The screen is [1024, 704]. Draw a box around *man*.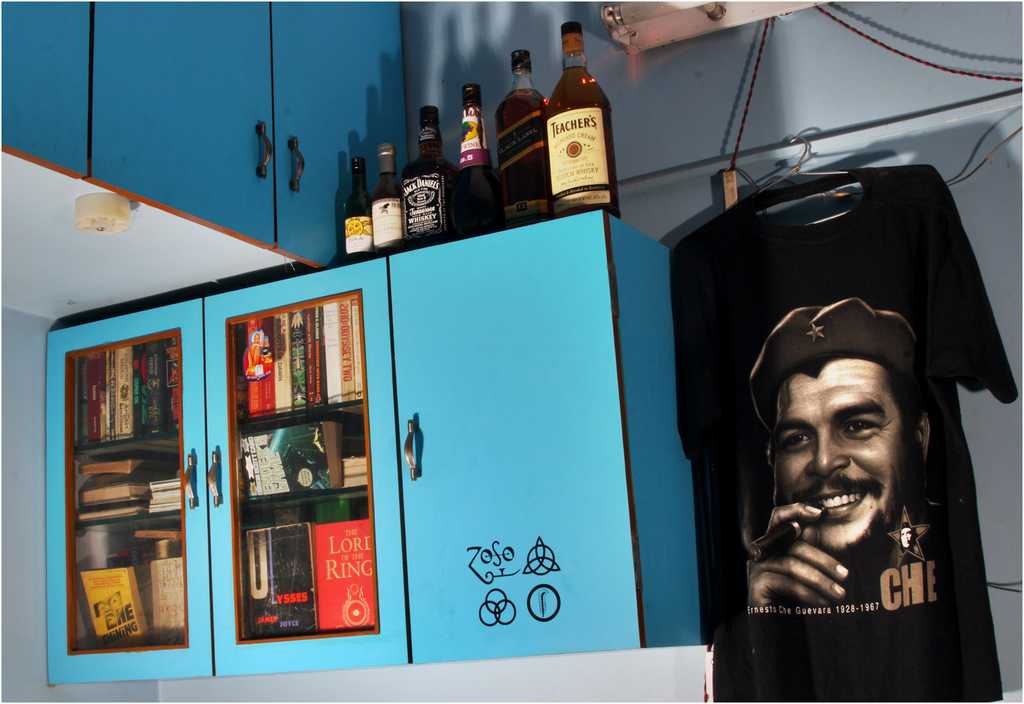
l=713, t=281, r=998, b=692.
